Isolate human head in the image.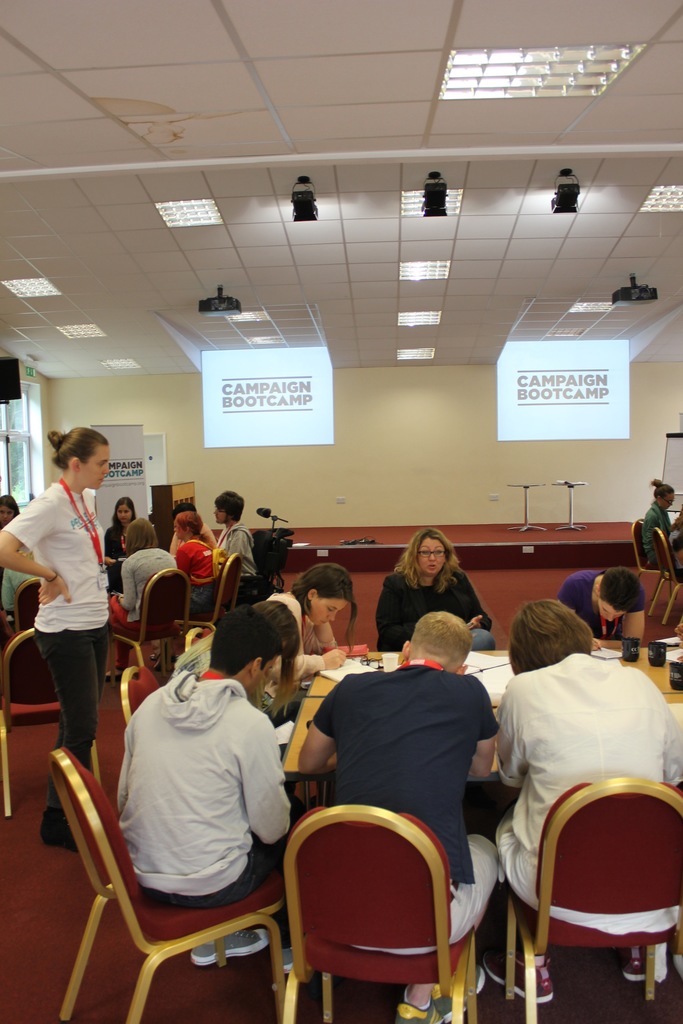
Isolated region: 246 595 302 674.
